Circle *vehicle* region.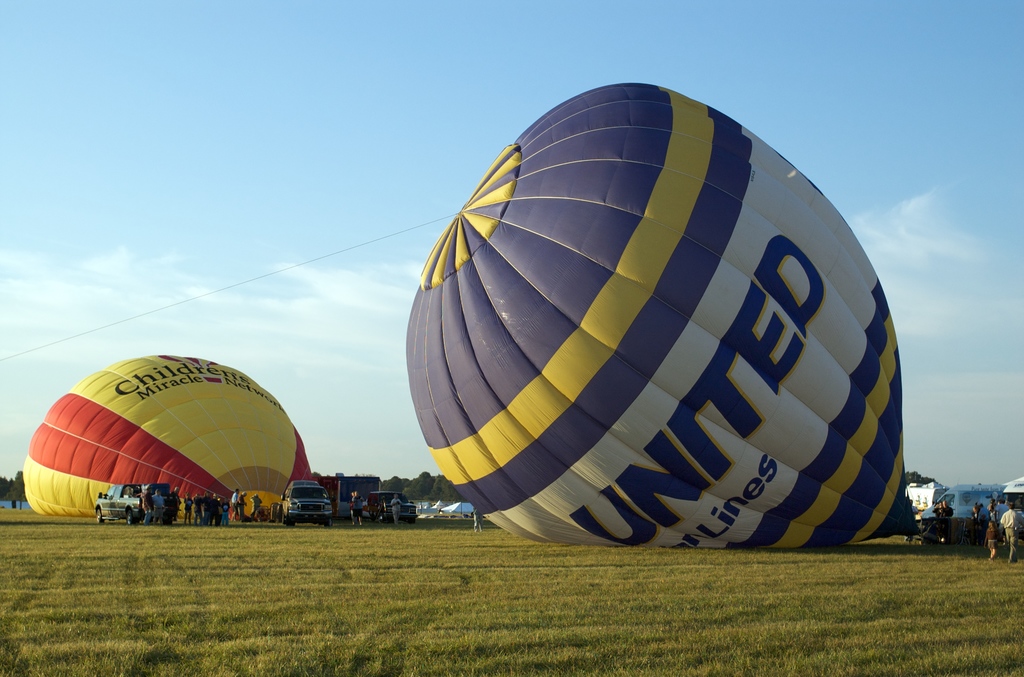
Region: BBox(917, 484, 1007, 536).
